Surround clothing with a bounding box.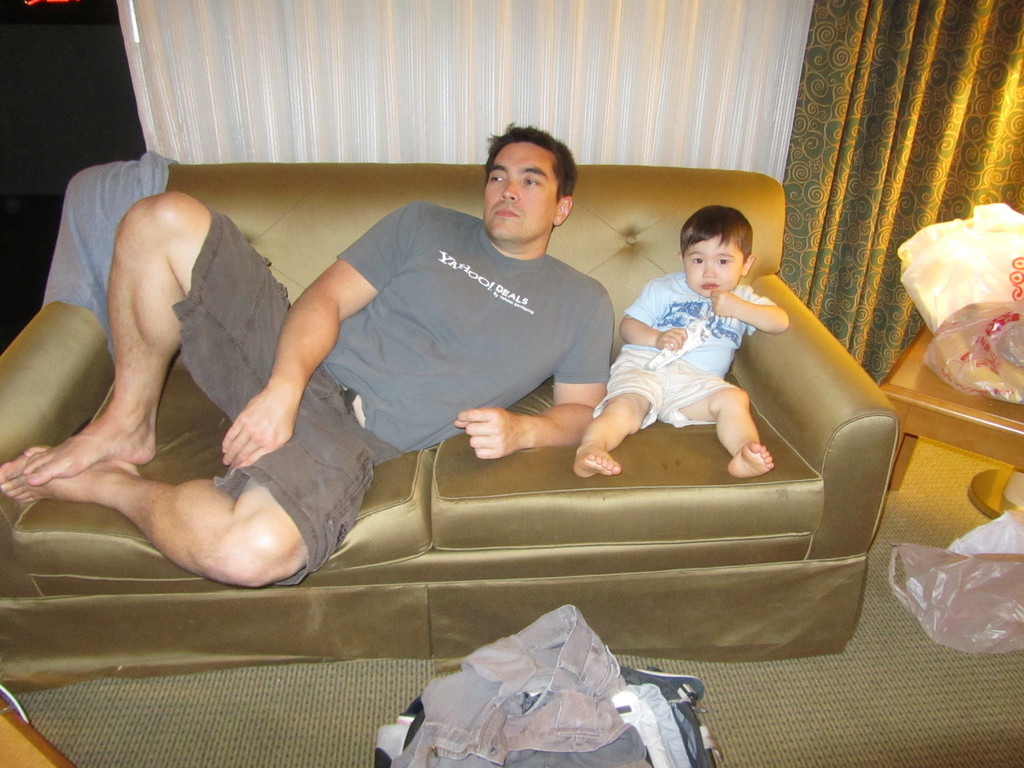
593:269:772:431.
